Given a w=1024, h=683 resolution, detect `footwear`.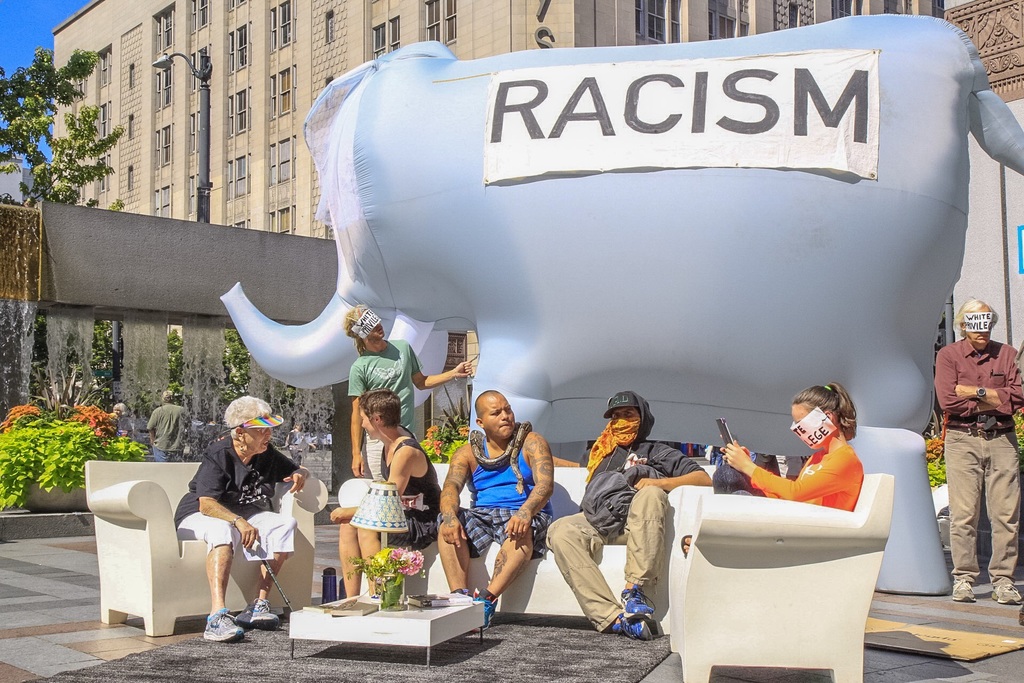
pyautogui.locateOnScreen(234, 598, 286, 629).
